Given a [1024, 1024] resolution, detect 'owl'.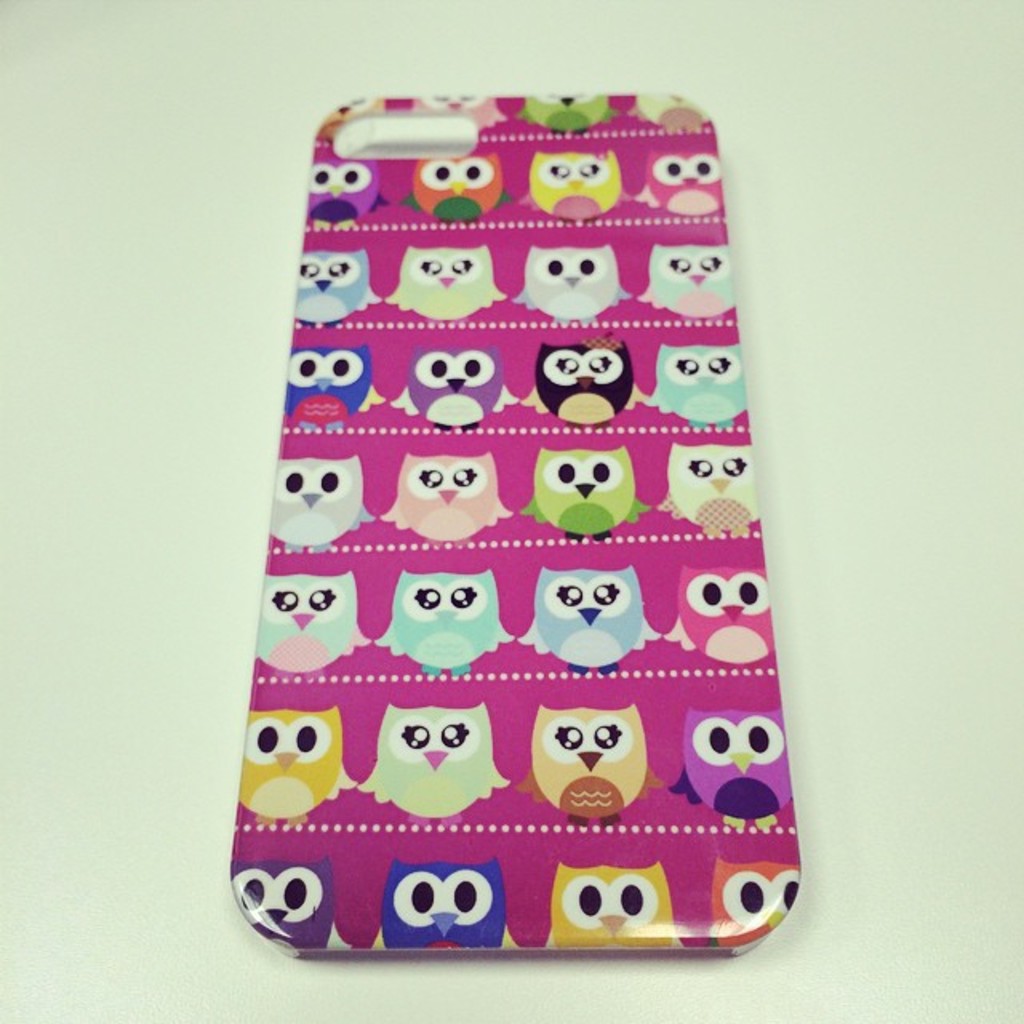
<bbox>266, 448, 374, 558</bbox>.
